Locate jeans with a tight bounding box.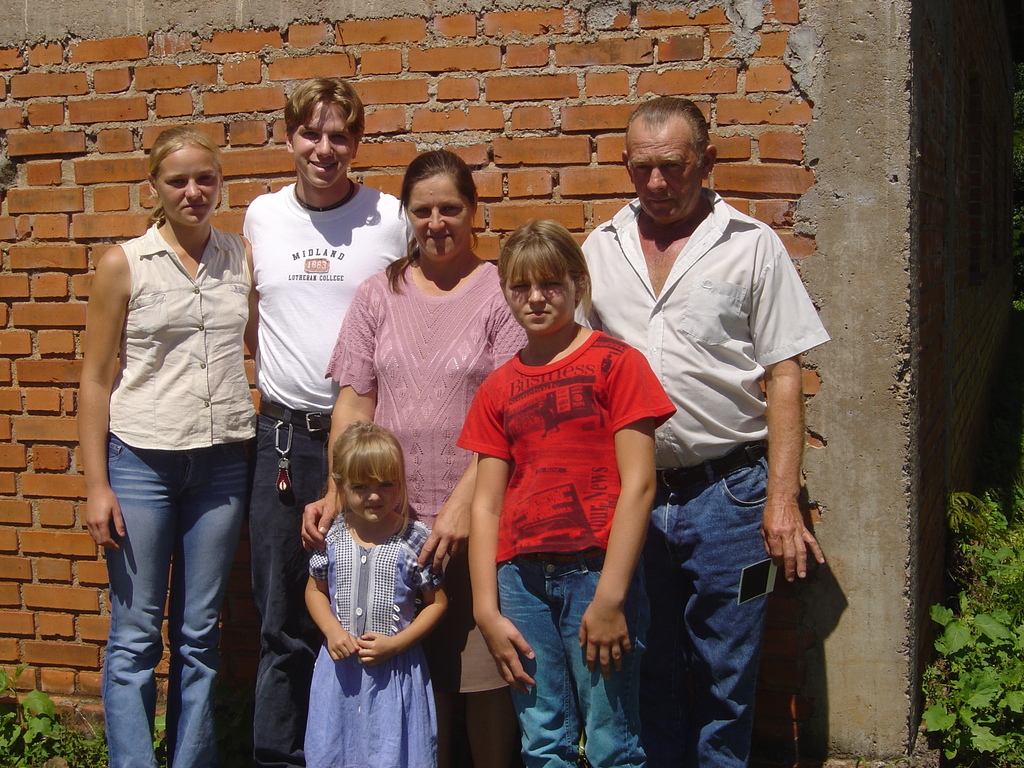
box=[498, 555, 655, 767].
